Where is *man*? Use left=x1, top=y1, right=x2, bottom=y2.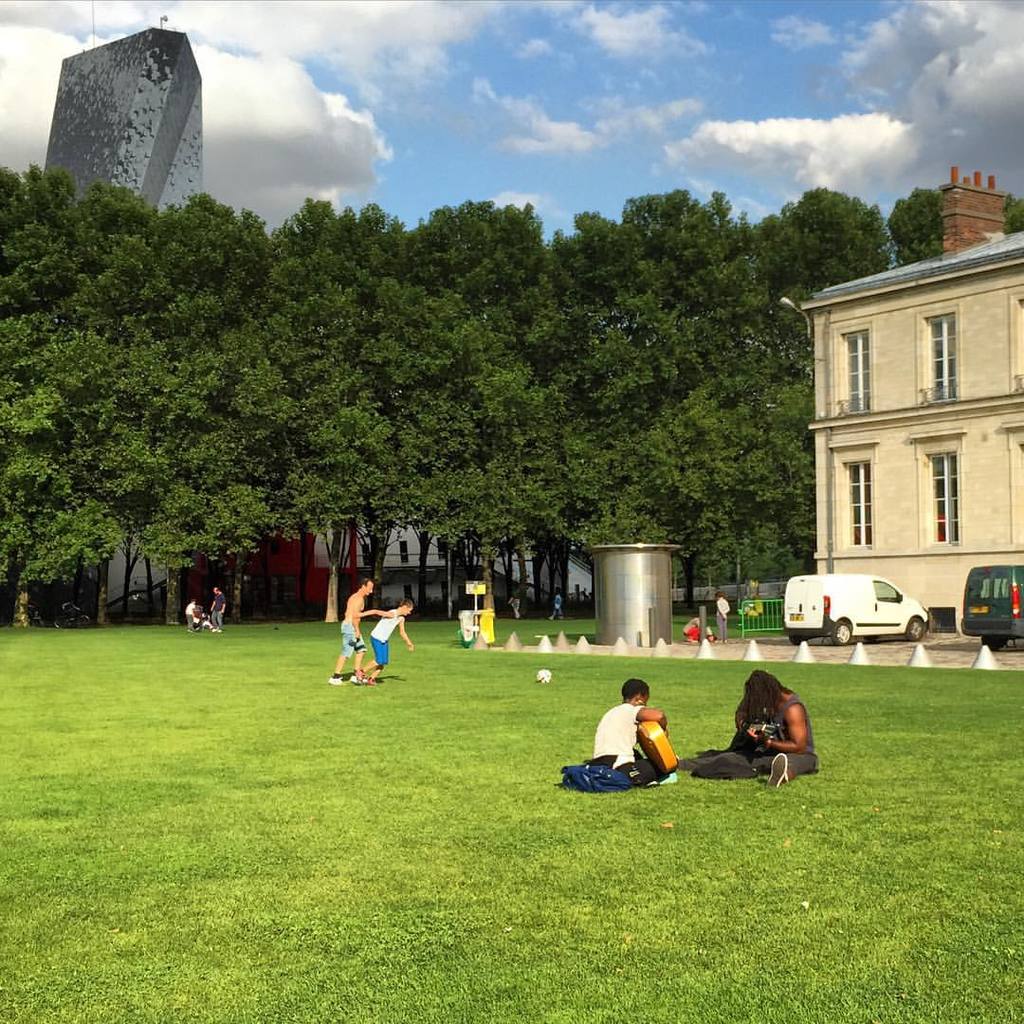
left=368, top=597, right=414, bottom=686.
